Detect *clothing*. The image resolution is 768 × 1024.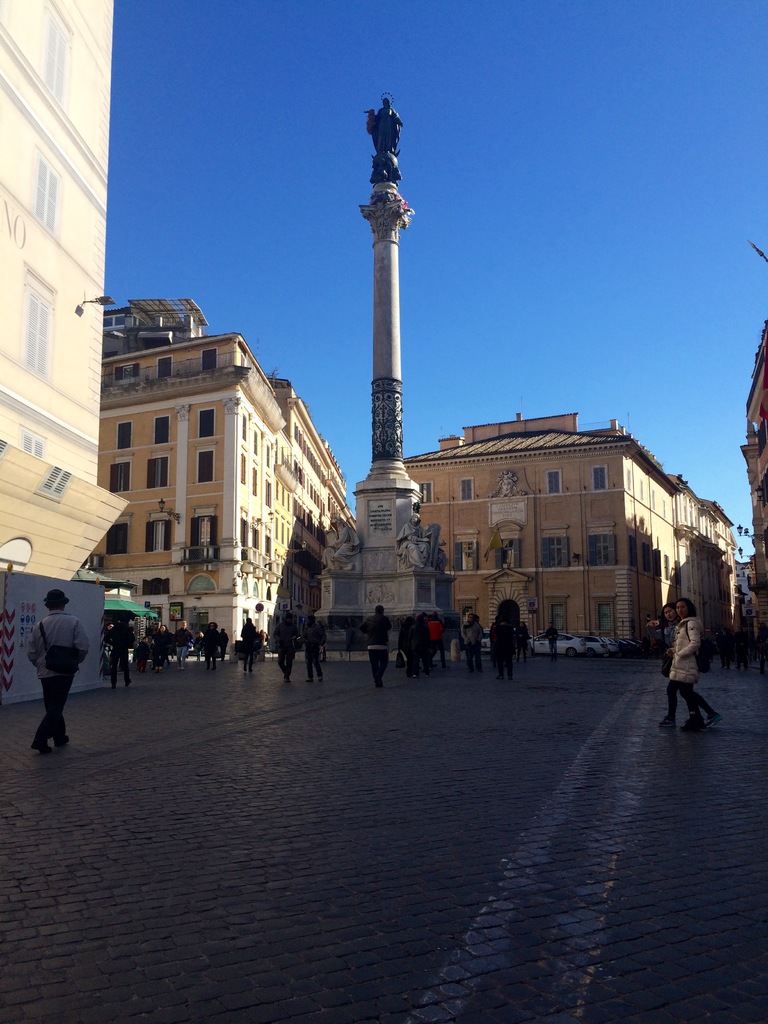
(x1=26, y1=593, x2=90, y2=760).
